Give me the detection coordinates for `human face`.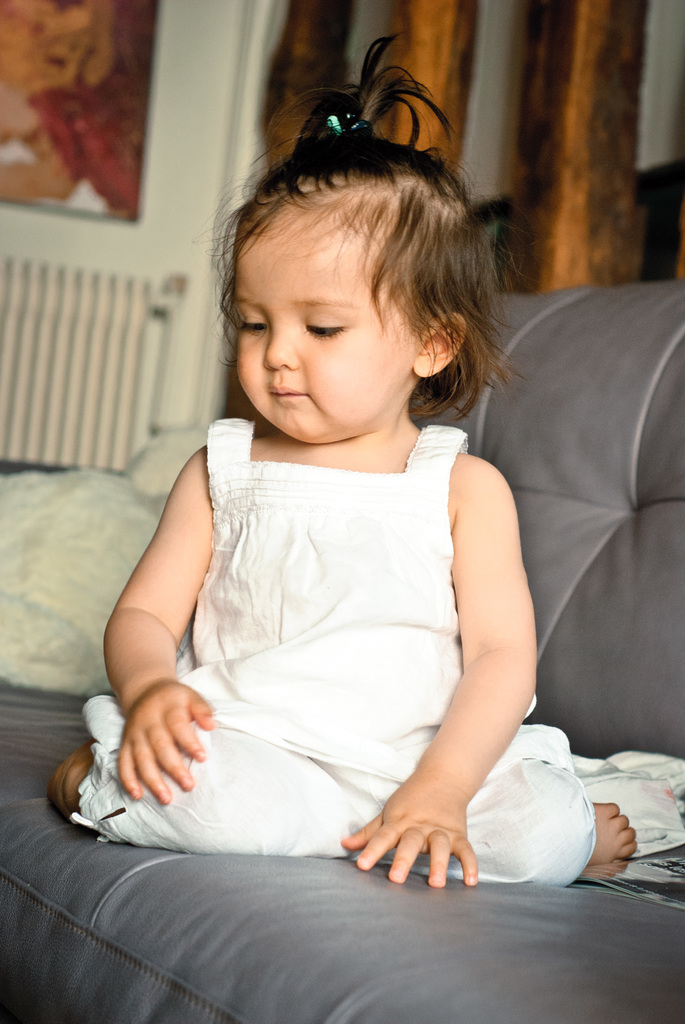
box(233, 193, 425, 442).
